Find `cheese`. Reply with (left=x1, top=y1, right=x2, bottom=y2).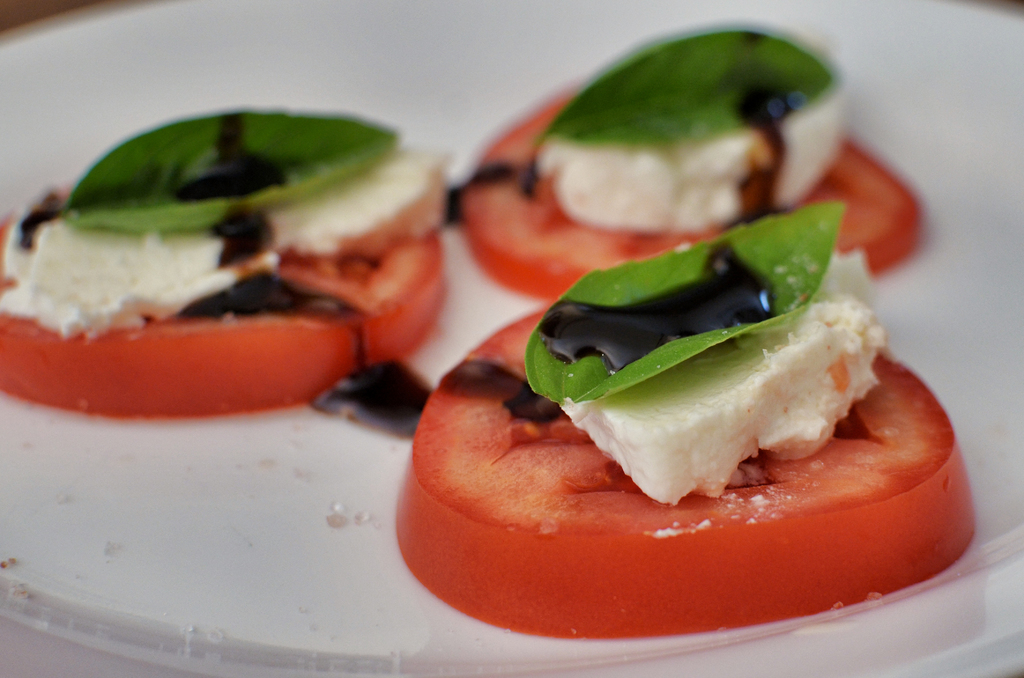
(left=542, top=87, right=849, bottom=231).
